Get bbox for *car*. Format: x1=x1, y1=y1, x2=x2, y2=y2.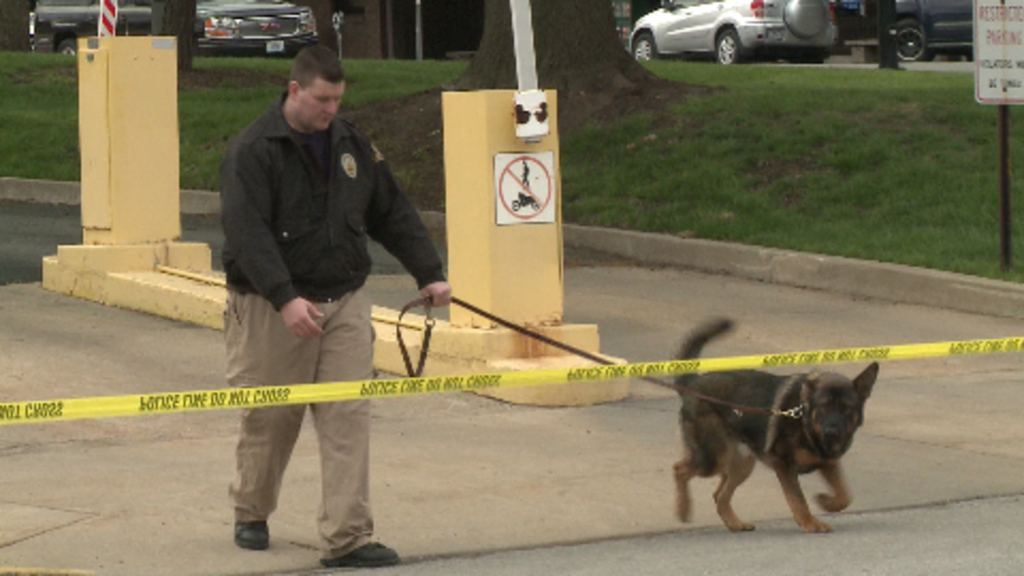
x1=634, y1=0, x2=836, y2=62.
